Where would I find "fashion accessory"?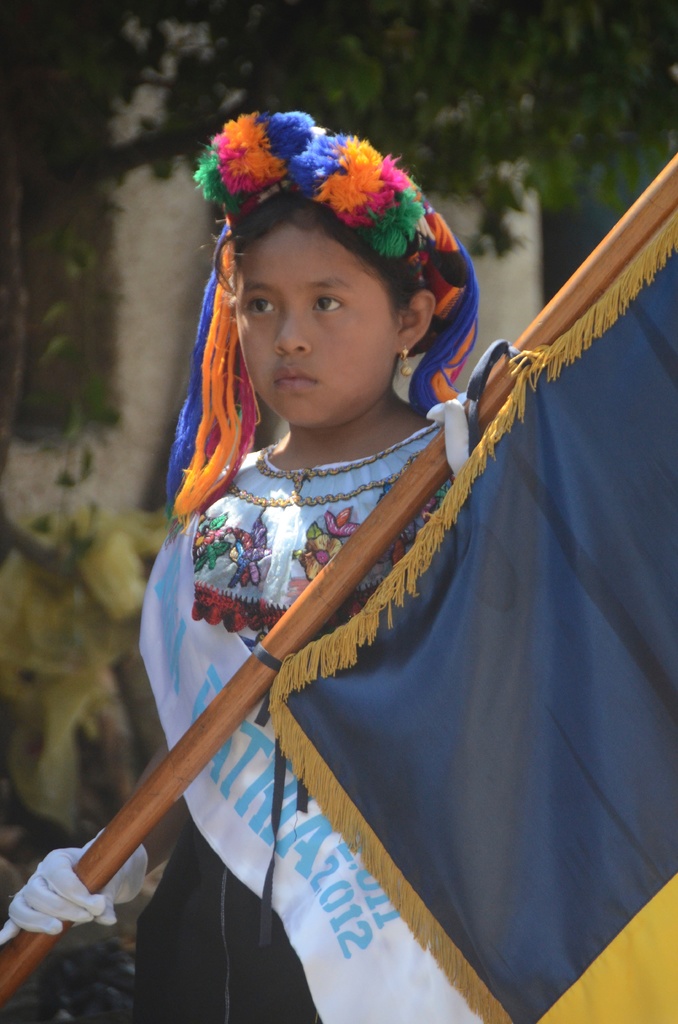
At (left=432, top=397, right=469, bottom=477).
